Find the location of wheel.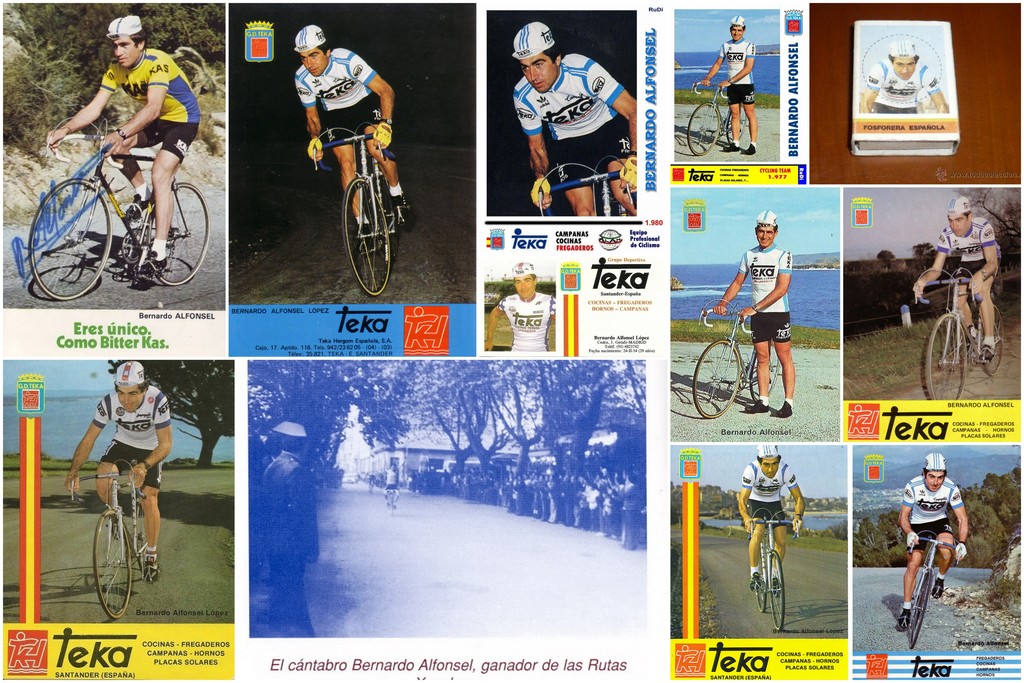
Location: 925 313 965 401.
